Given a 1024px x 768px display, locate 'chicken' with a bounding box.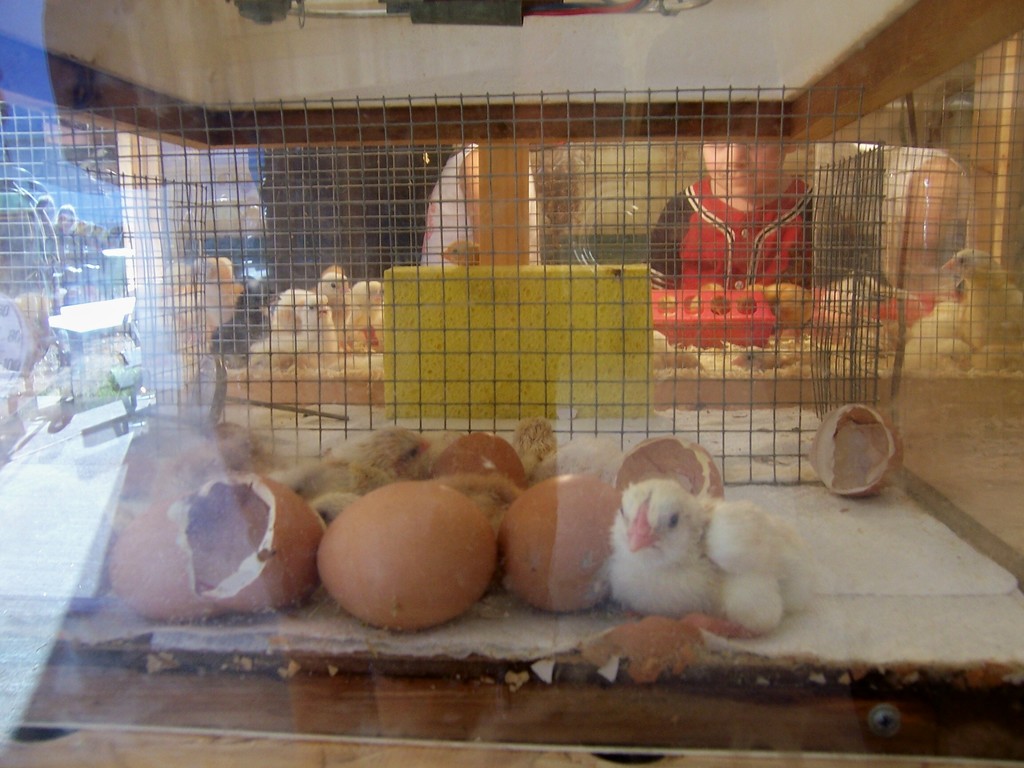
Located: left=941, top=248, right=1023, bottom=349.
